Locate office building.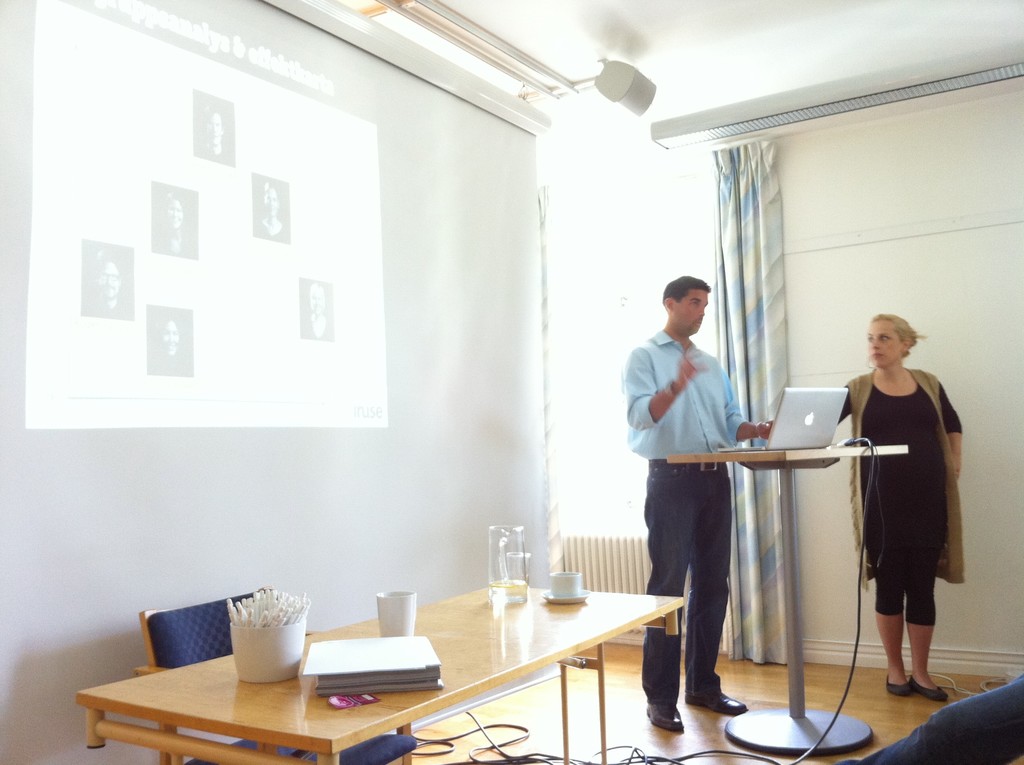
Bounding box: rect(0, 0, 1023, 764).
